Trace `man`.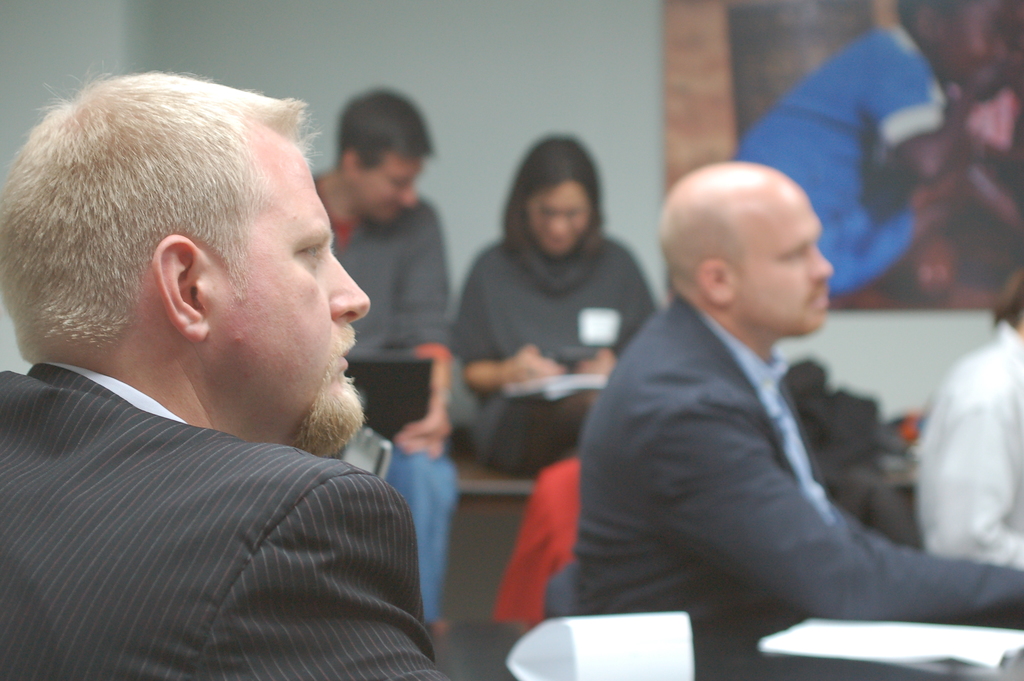
Traced to [321, 86, 451, 637].
